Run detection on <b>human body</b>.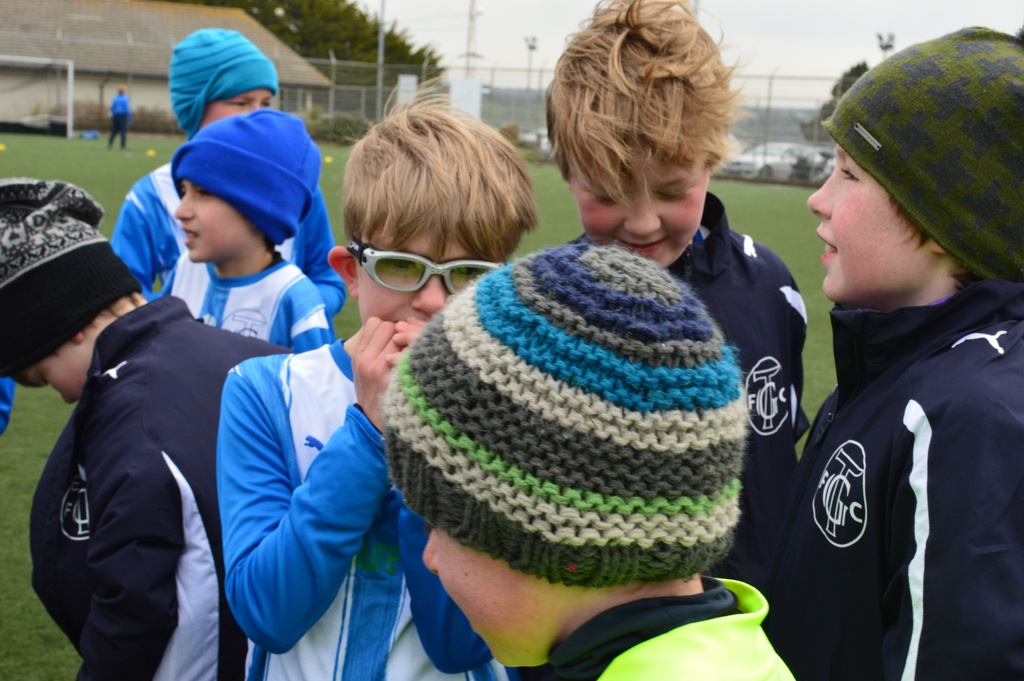
Result: BBox(104, 93, 138, 152).
